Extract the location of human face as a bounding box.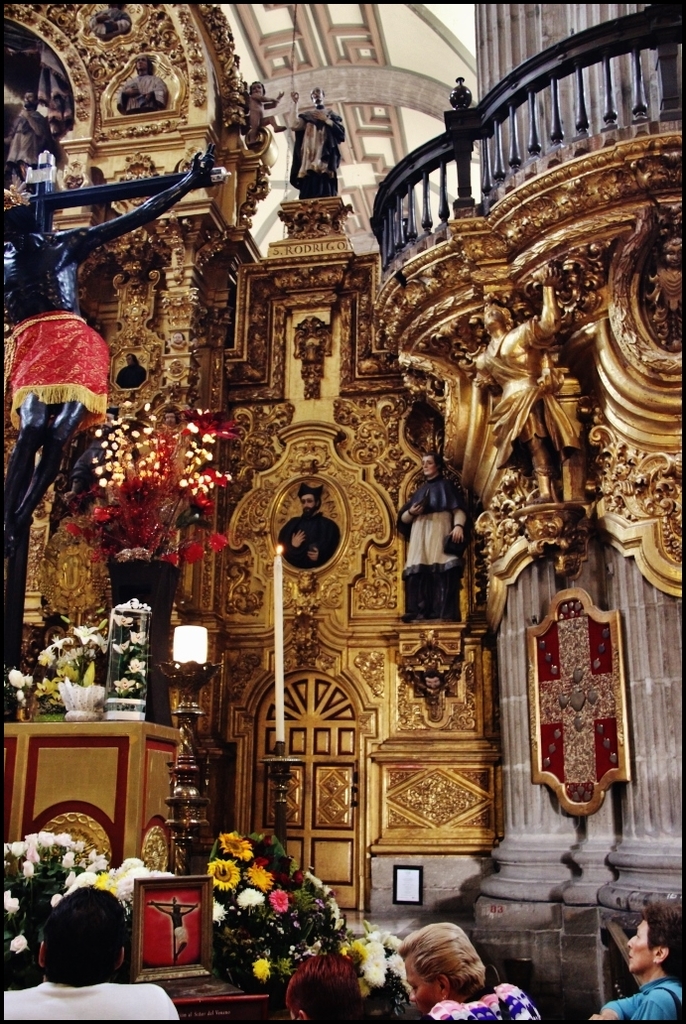
(x1=623, y1=915, x2=656, y2=977).
